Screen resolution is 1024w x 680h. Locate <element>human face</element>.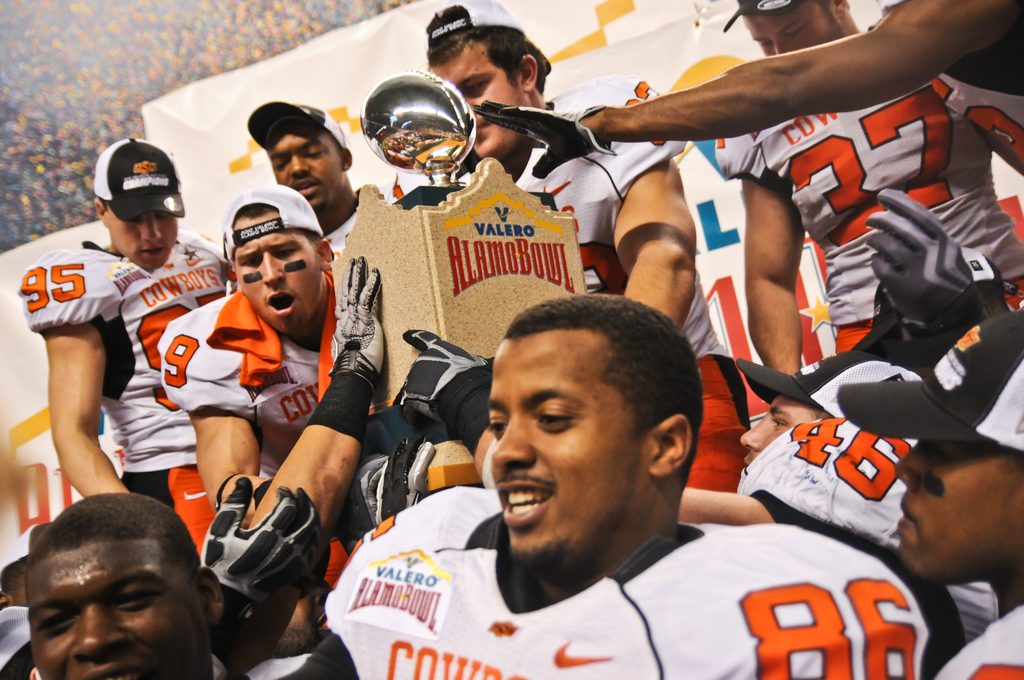
x1=106, y1=204, x2=178, y2=277.
